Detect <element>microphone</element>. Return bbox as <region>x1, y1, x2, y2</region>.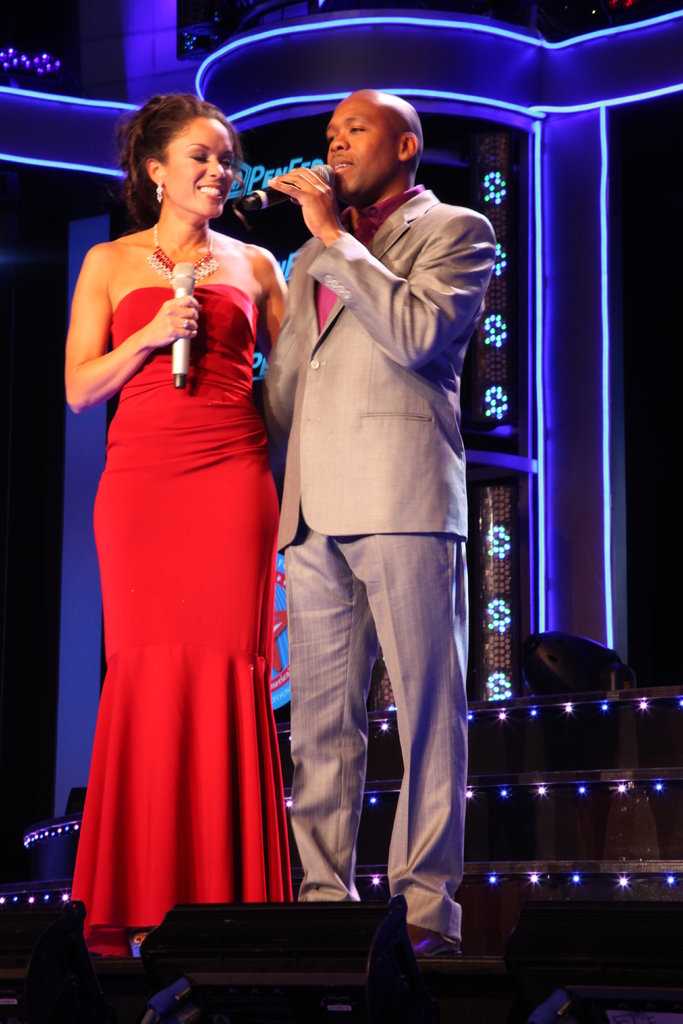
<region>169, 258, 197, 387</region>.
